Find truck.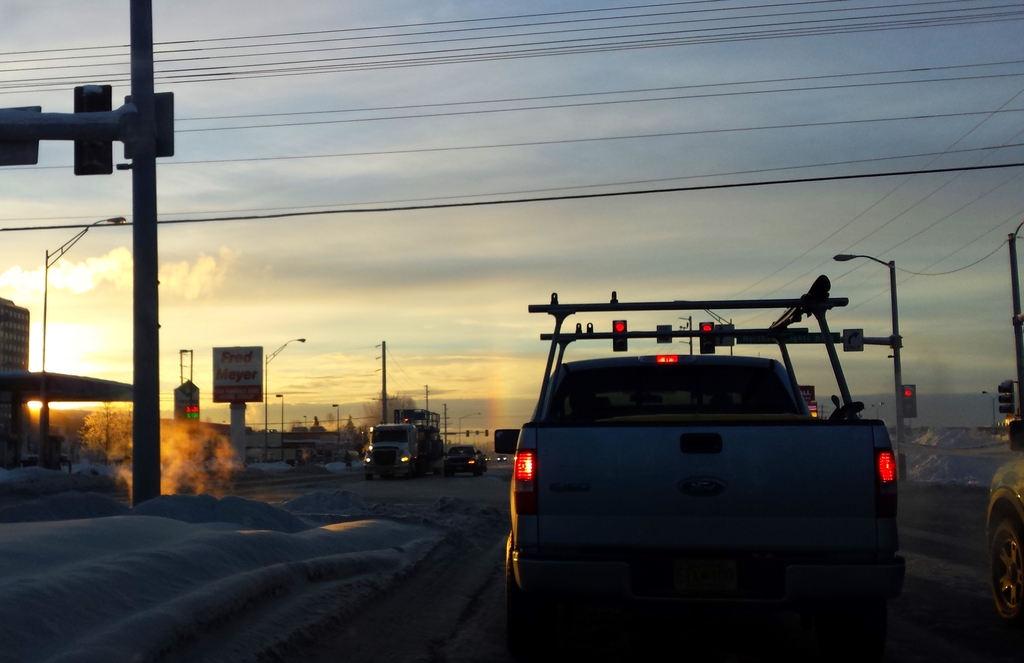
detection(440, 444, 487, 476).
